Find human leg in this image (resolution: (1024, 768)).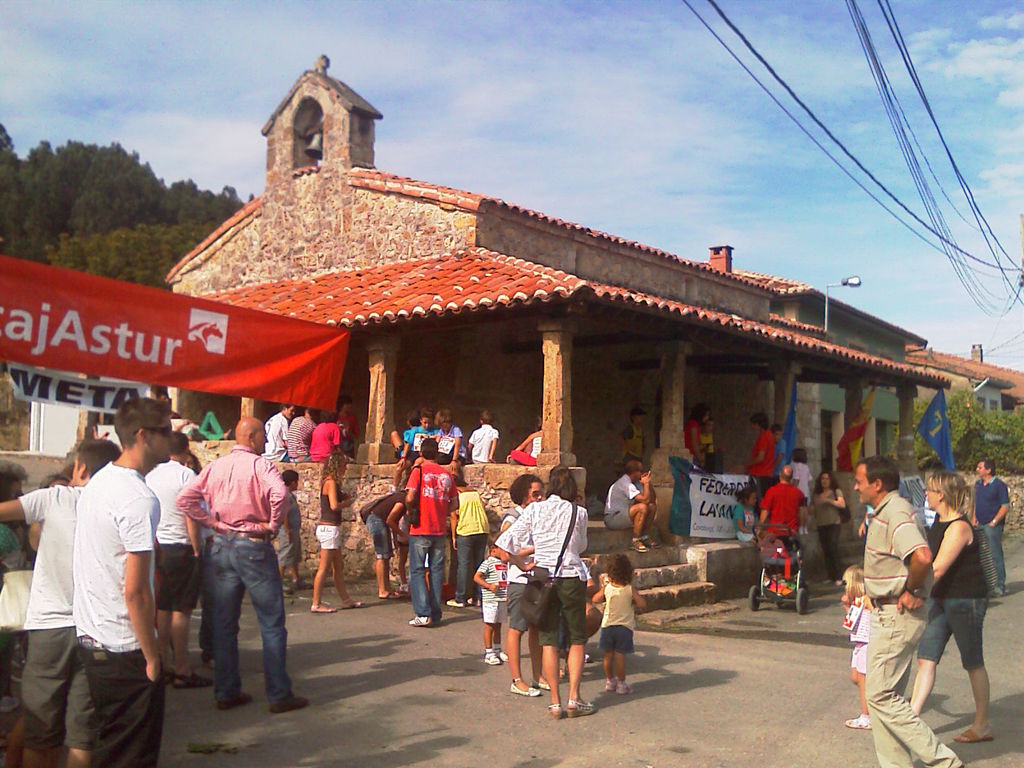
region(326, 531, 362, 604).
